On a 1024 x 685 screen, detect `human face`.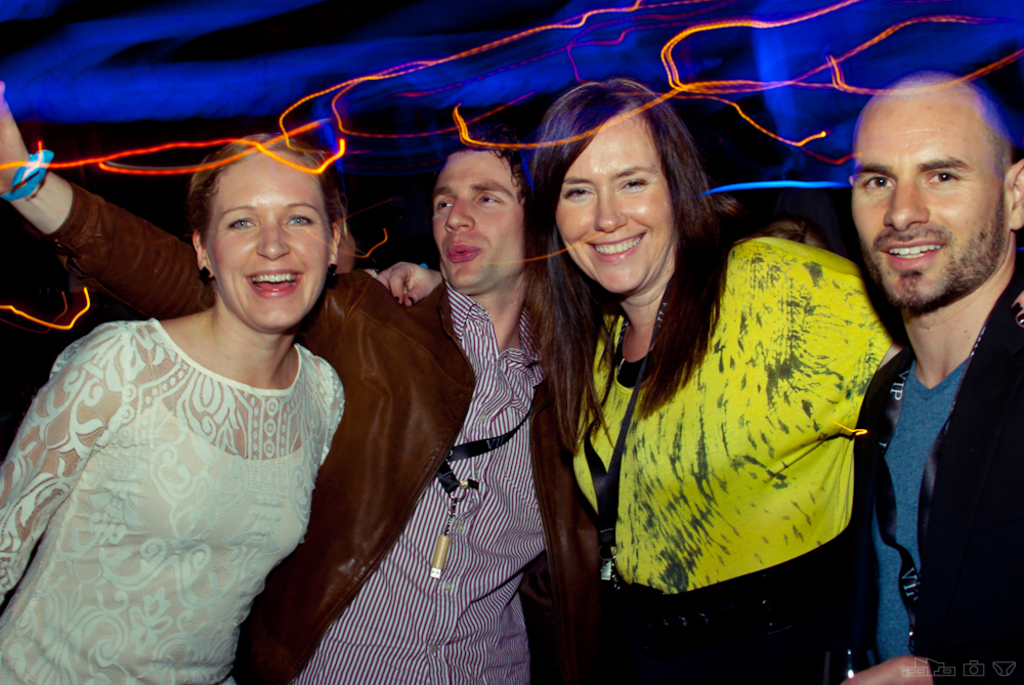
bbox=[426, 145, 528, 308].
